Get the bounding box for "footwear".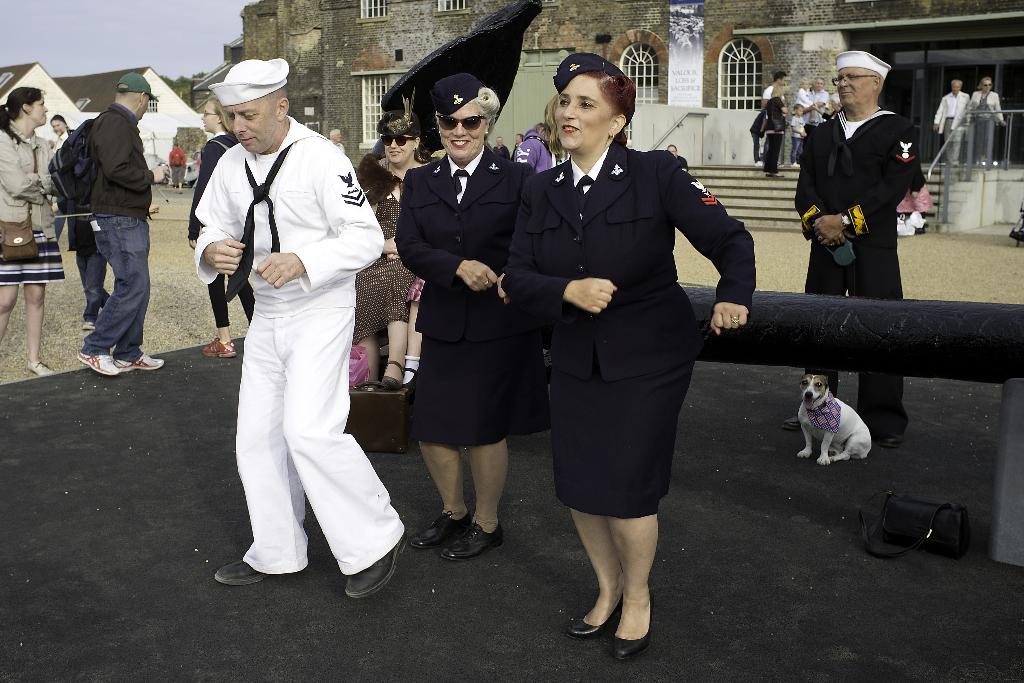
bbox(780, 418, 806, 436).
